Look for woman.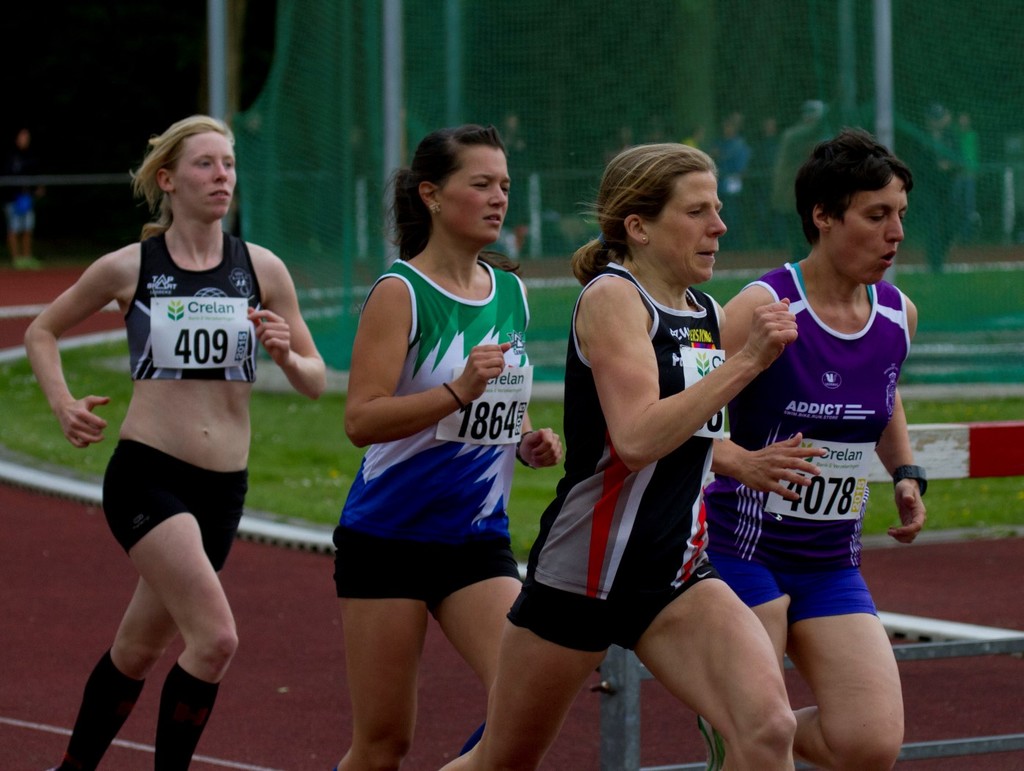
Found: 721/129/926/770.
